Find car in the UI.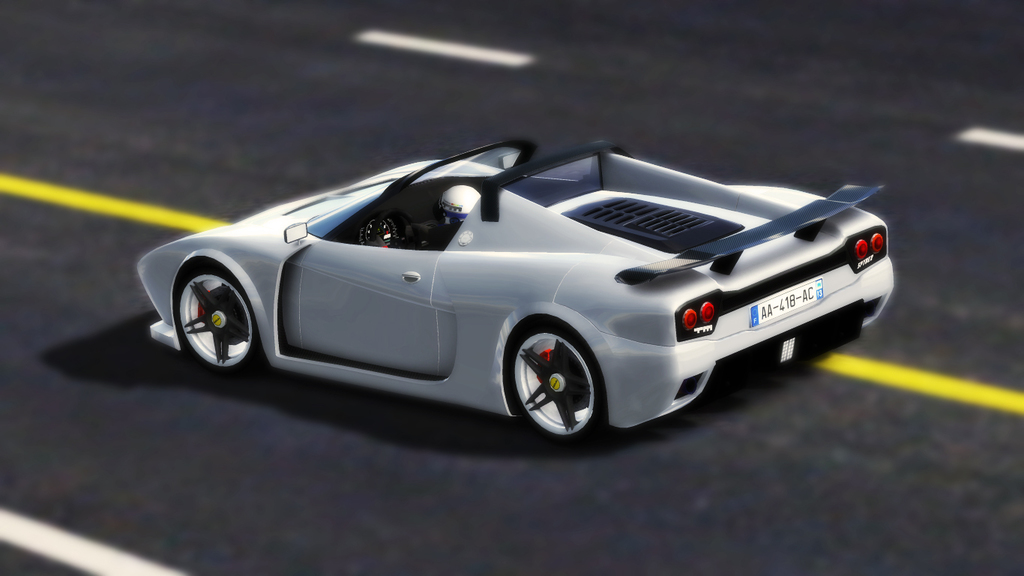
UI element at bbox=(133, 138, 895, 446).
